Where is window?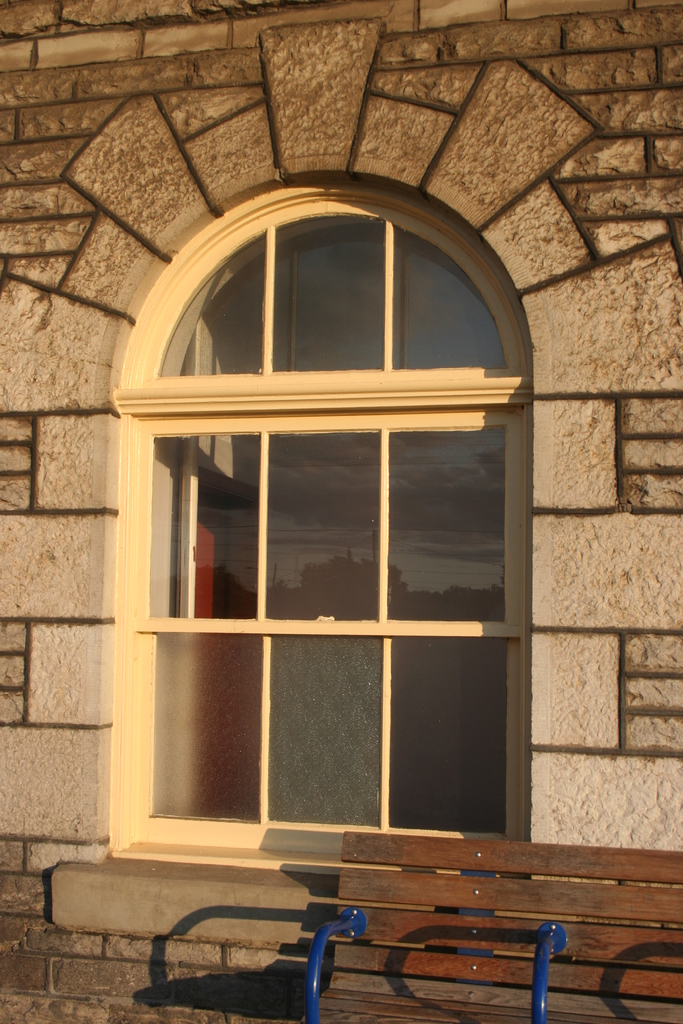
<box>131,171,561,884</box>.
